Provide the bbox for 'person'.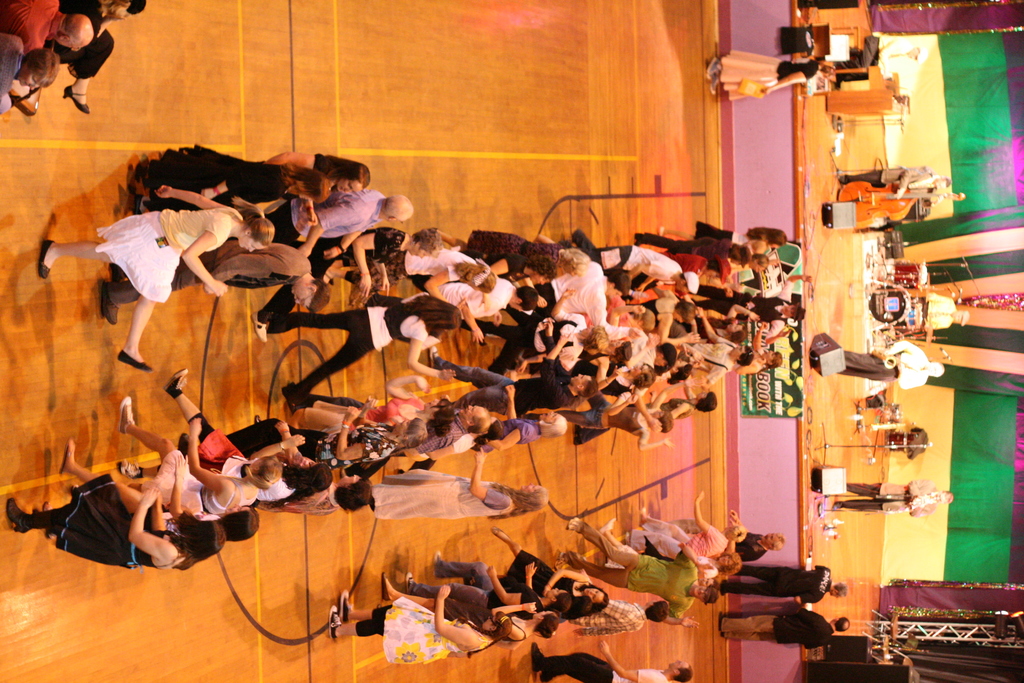
843 339 942 389.
